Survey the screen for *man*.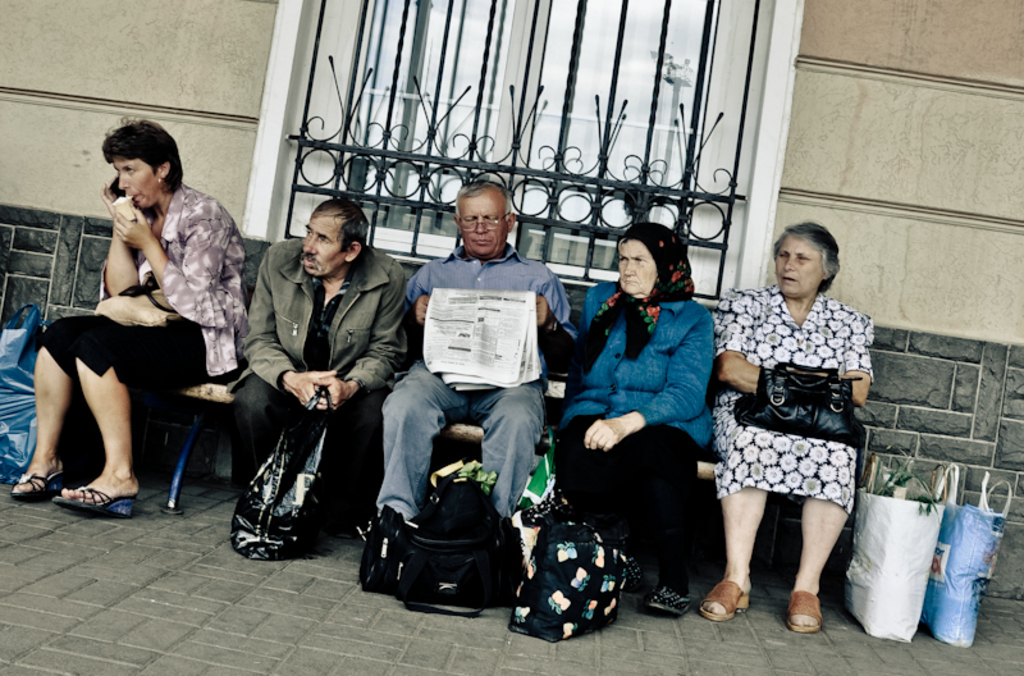
Survey found: [227, 192, 397, 562].
